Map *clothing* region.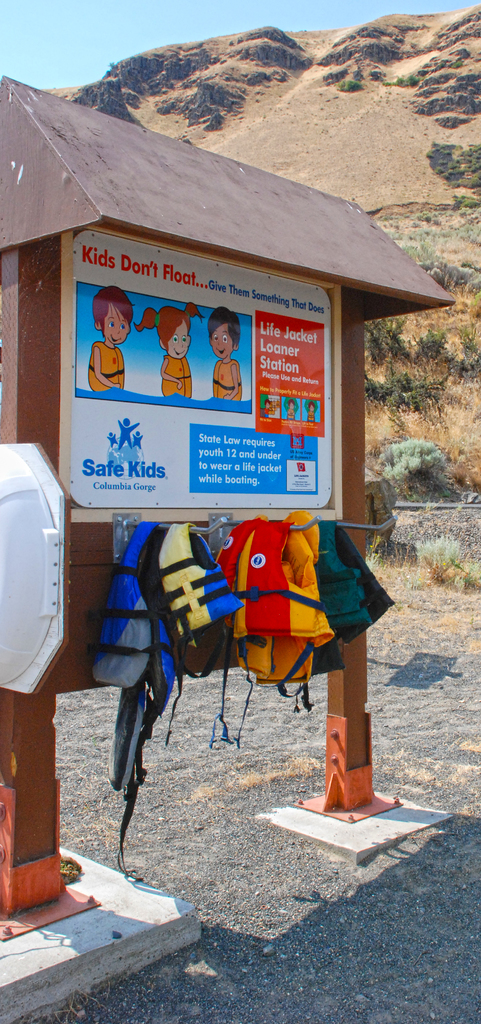
Mapped to 211/505/343/698.
